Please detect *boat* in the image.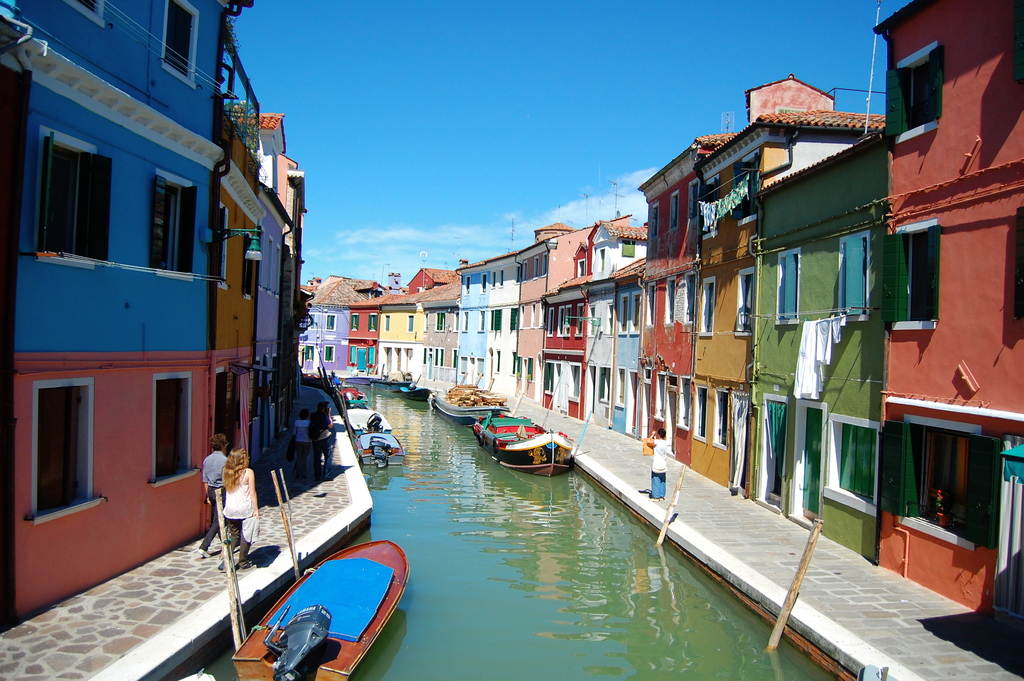
pyautogui.locateOnScreen(385, 379, 445, 401).
